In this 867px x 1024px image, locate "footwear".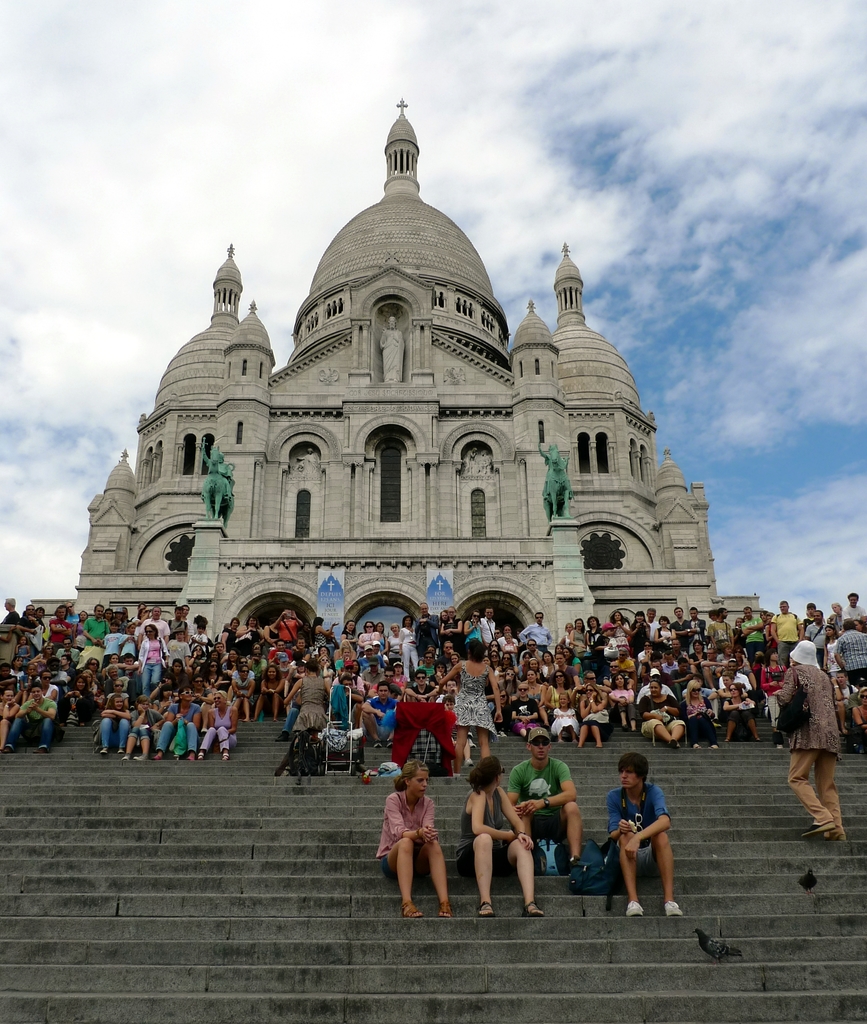
Bounding box: <box>825,826,857,842</box>.
